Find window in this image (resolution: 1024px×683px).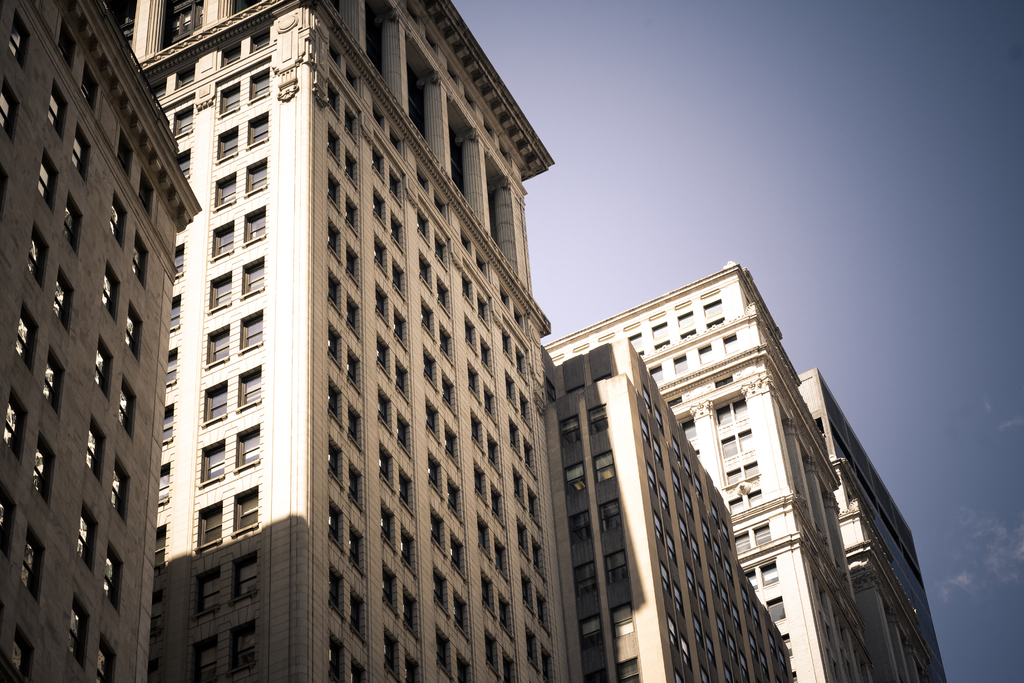
61,200,90,251.
